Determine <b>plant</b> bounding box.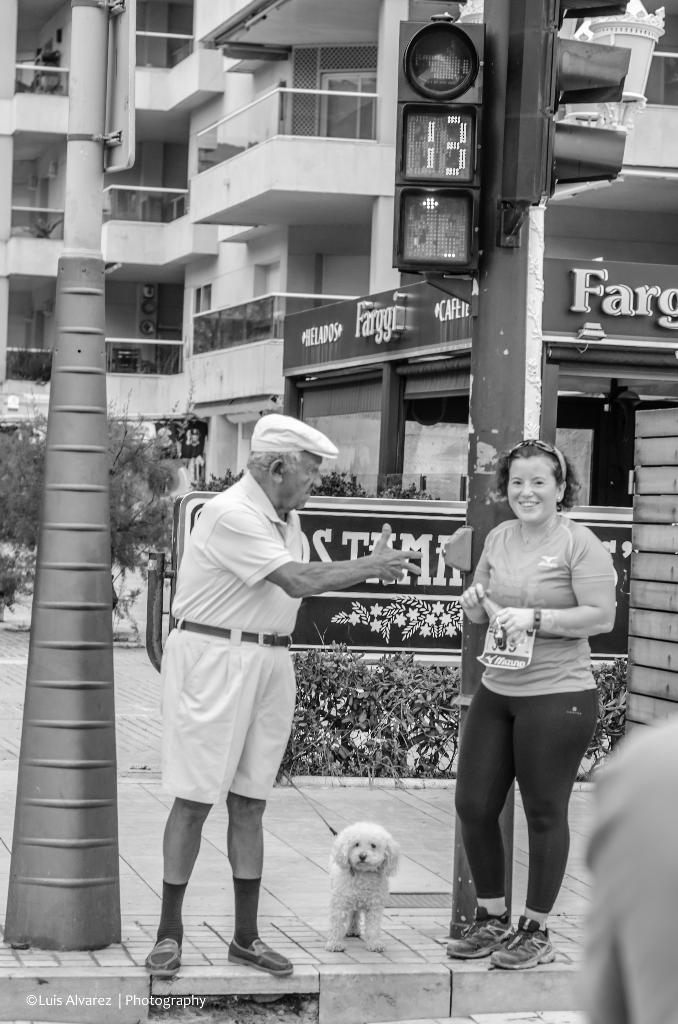
Determined: {"left": 23, "top": 217, "right": 63, "bottom": 241}.
